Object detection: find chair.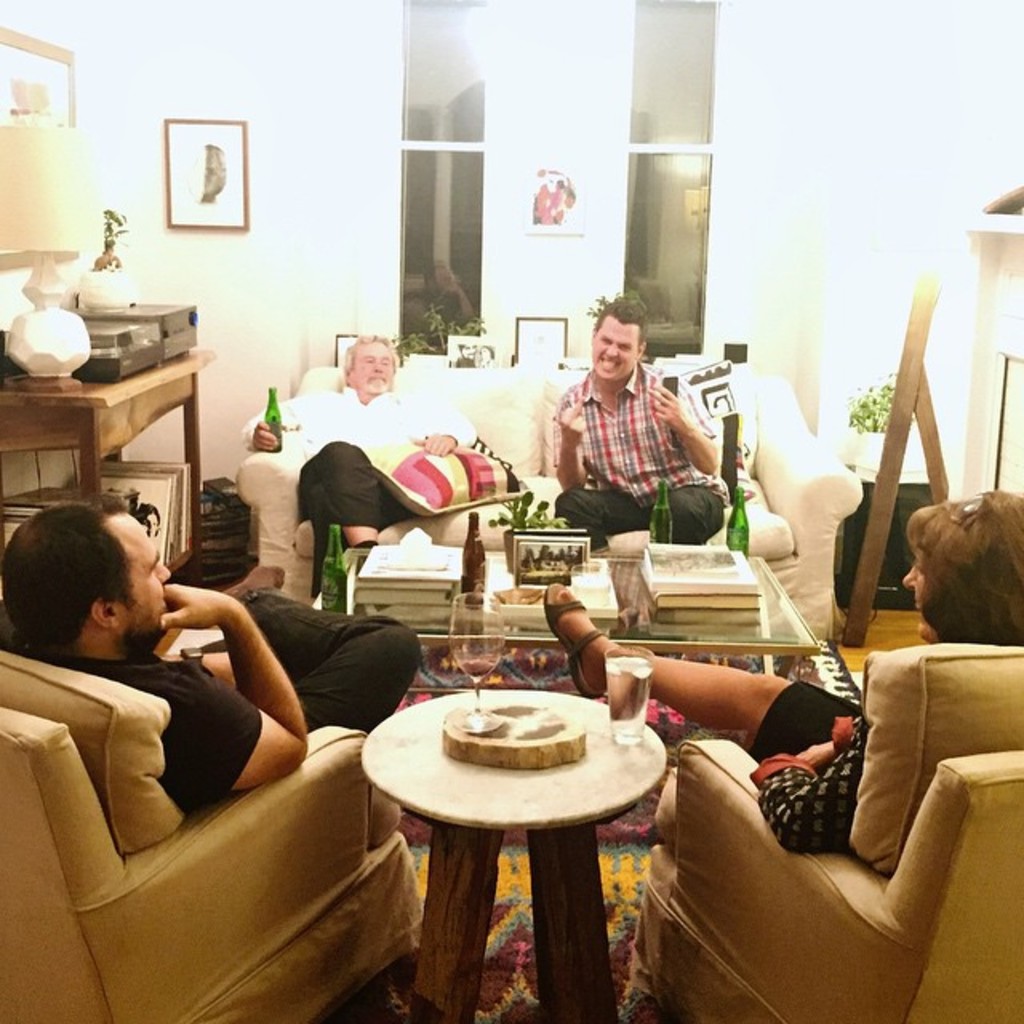
left=32, top=587, right=427, bottom=992.
